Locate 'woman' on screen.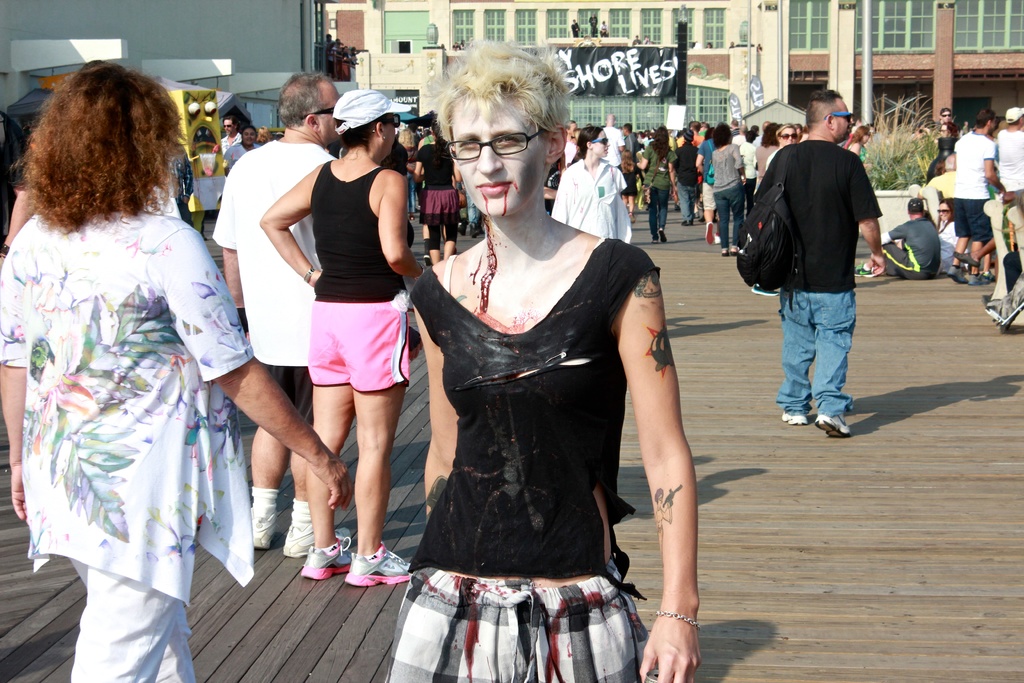
On screen at (x1=939, y1=198, x2=957, y2=278).
